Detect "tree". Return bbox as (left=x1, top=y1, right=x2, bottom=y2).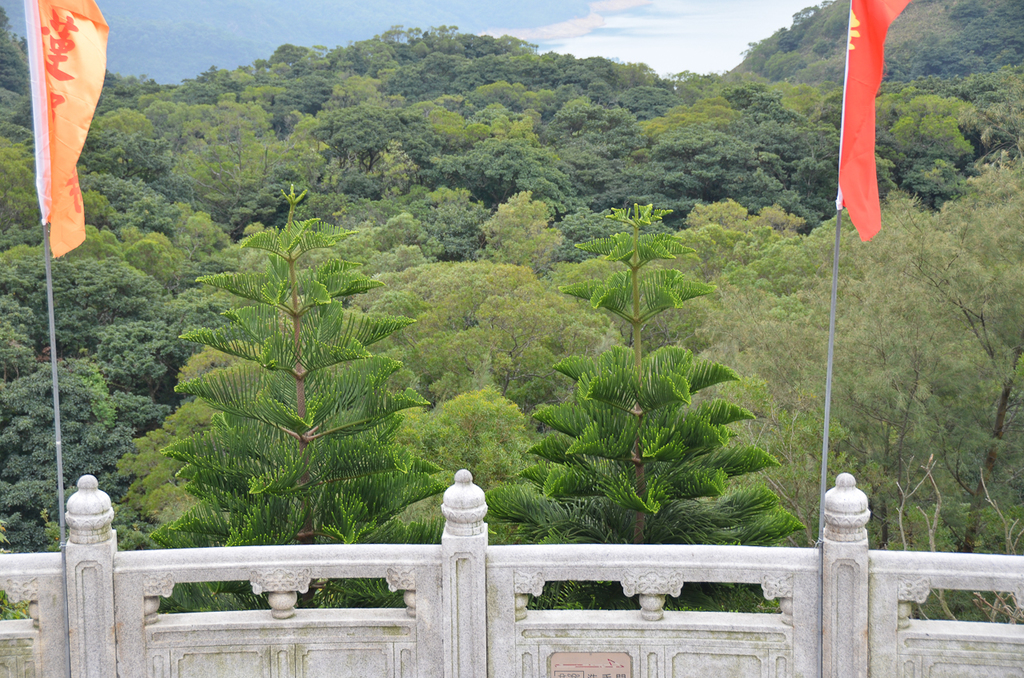
(left=467, top=278, right=589, bottom=396).
